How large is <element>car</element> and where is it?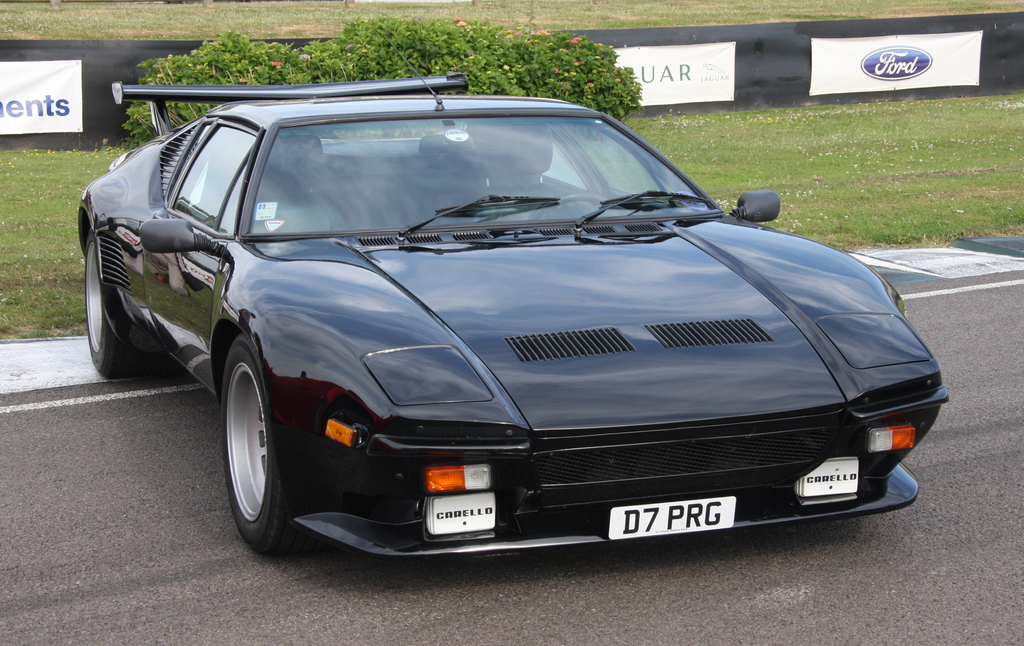
Bounding box: select_region(84, 70, 955, 563).
